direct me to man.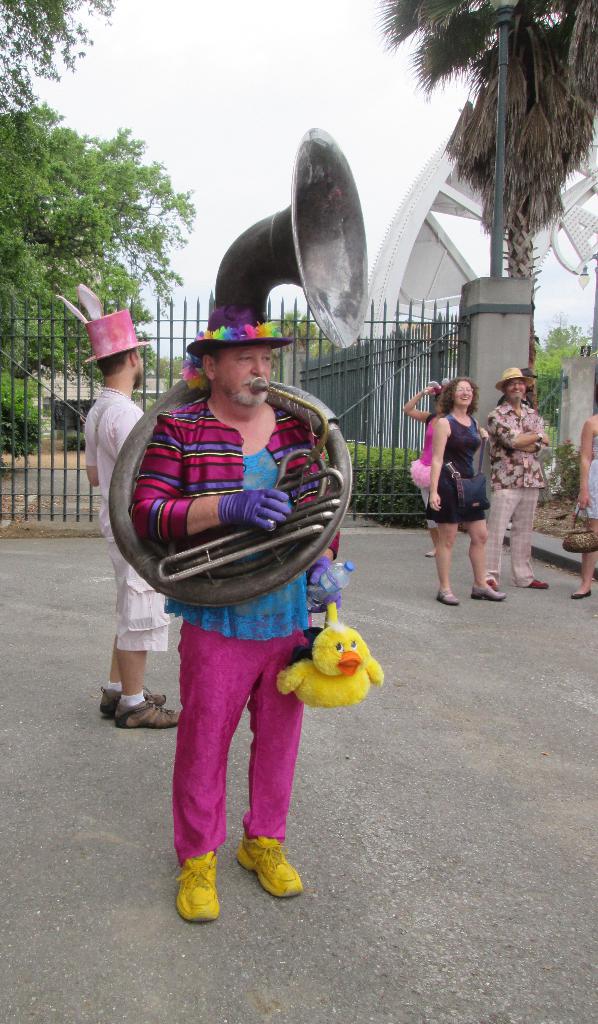
Direction: [x1=484, y1=364, x2=551, y2=588].
